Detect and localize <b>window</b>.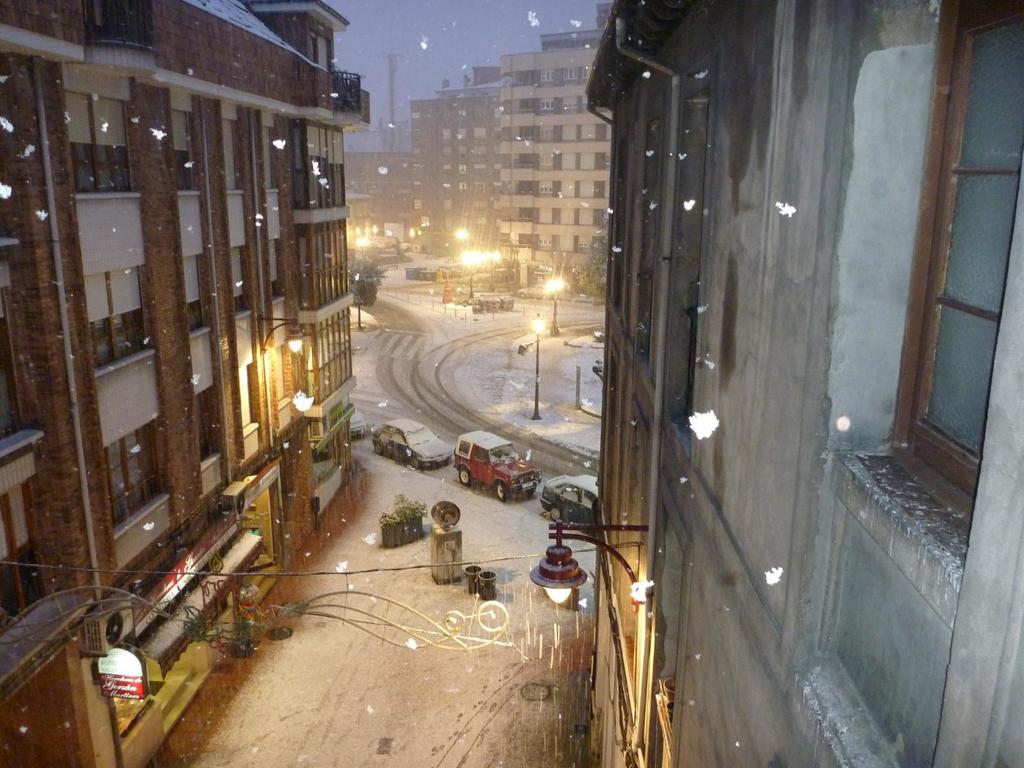
Localized at l=549, t=148, r=569, b=172.
